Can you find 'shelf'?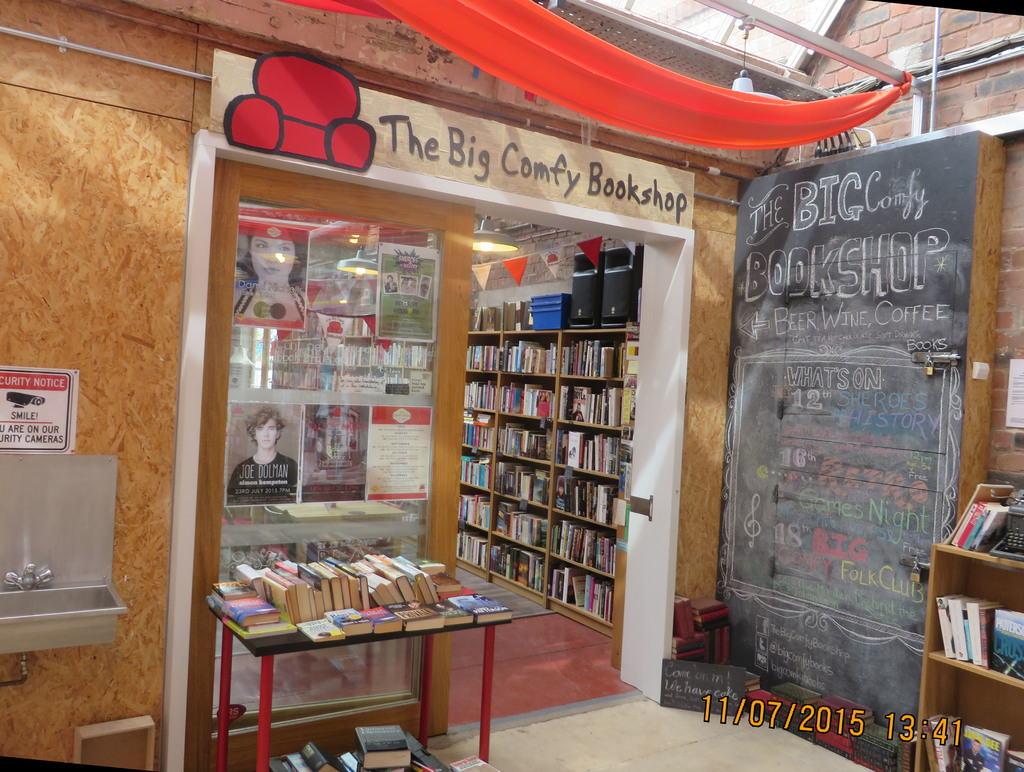
Yes, bounding box: 560, 433, 613, 471.
